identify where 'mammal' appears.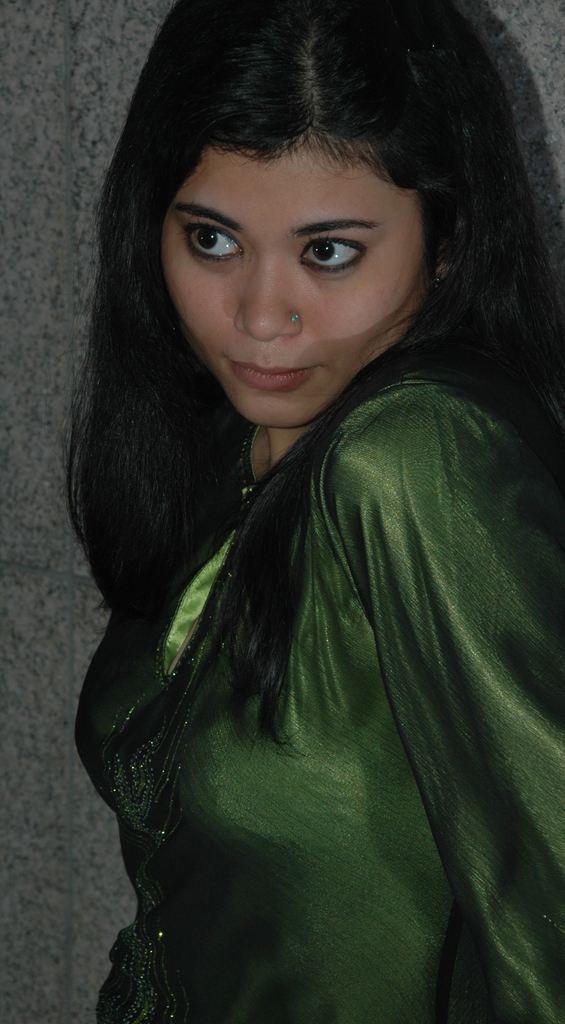
Appears at detection(22, 0, 564, 1023).
